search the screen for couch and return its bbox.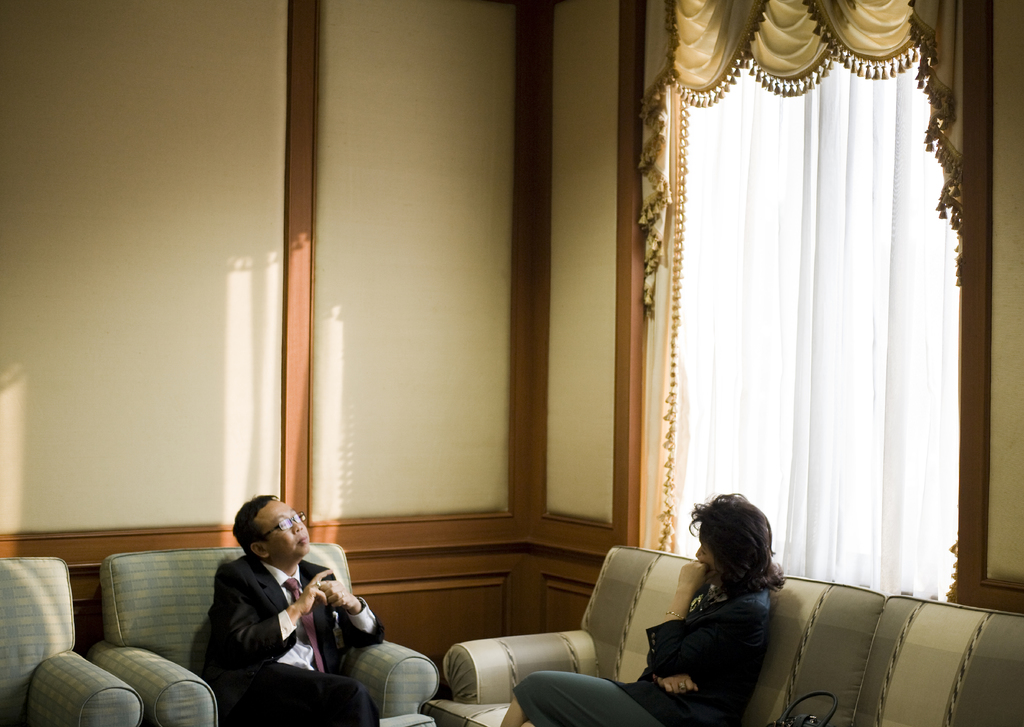
Found: bbox(495, 544, 1014, 726).
